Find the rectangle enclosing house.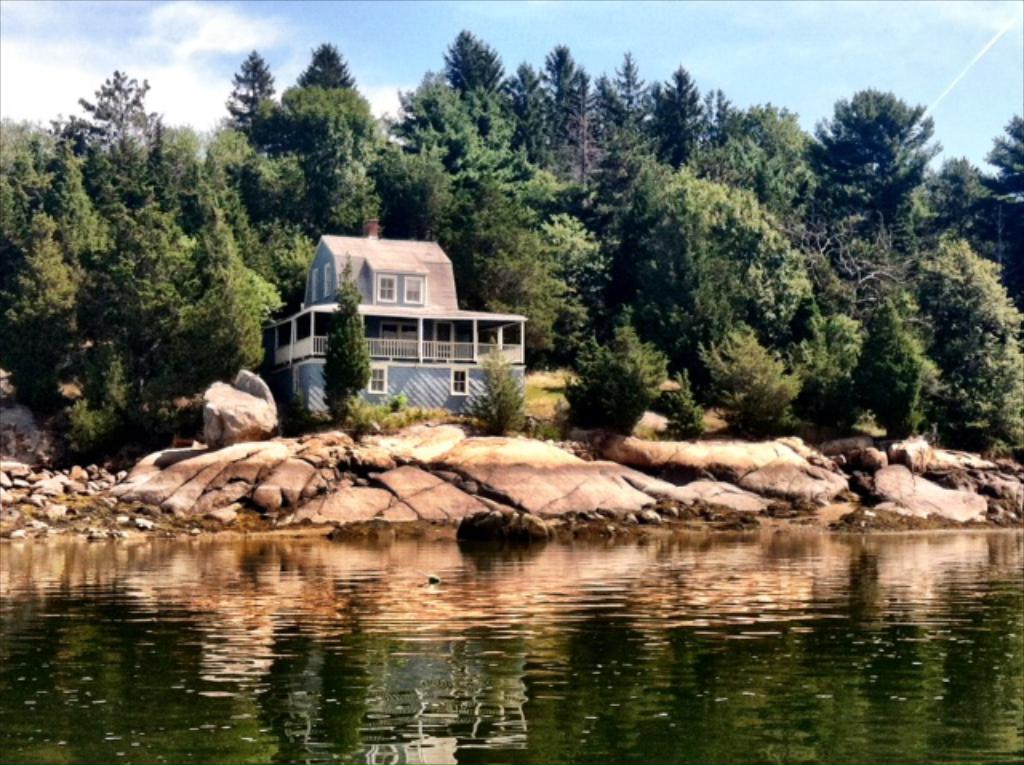
left=238, top=203, right=542, bottom=416.
